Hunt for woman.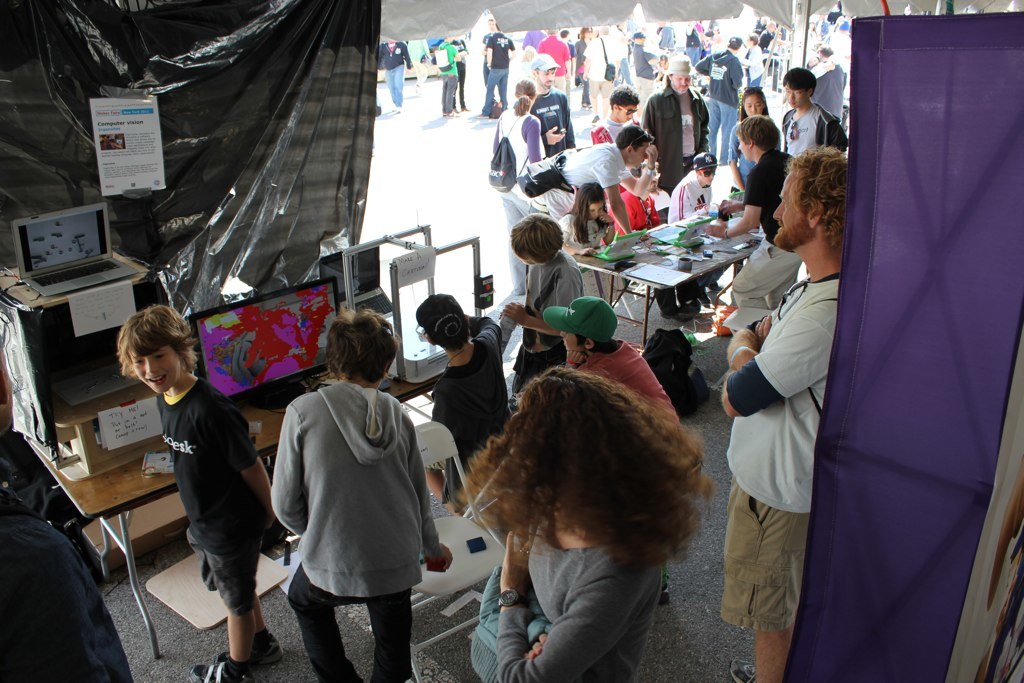
Hunted down at box(429, 339, 734, 660).
